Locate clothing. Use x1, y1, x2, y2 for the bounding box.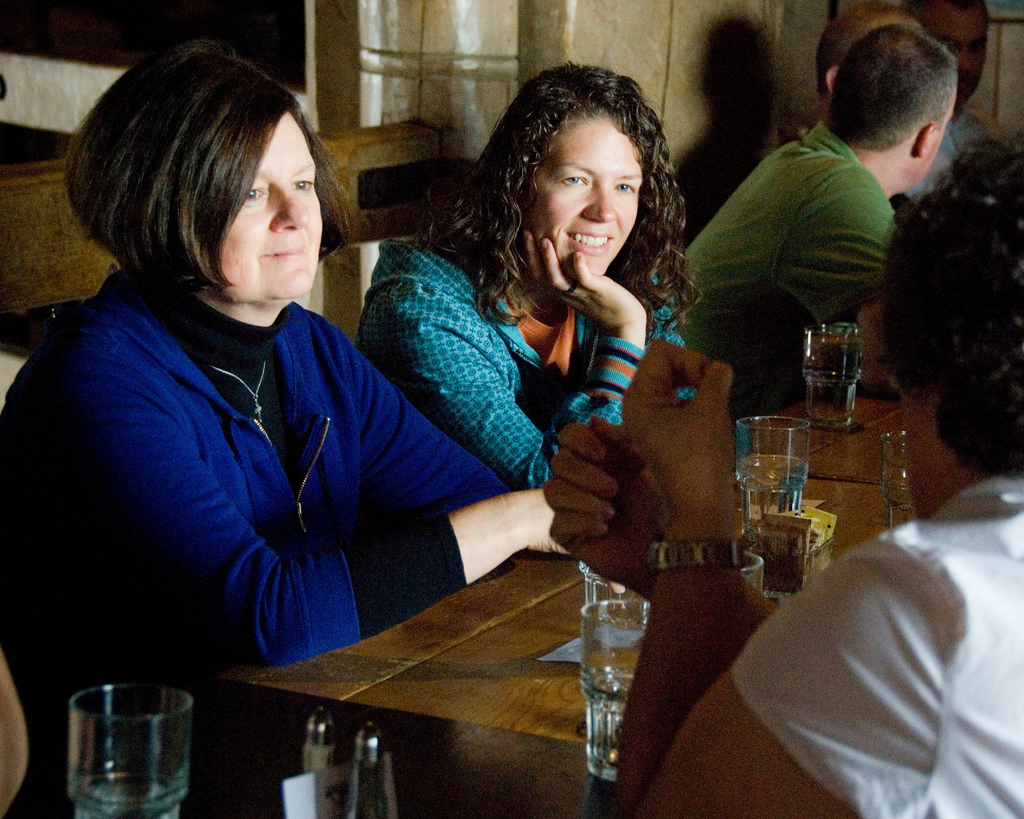
730, 474, 1023, 818.
